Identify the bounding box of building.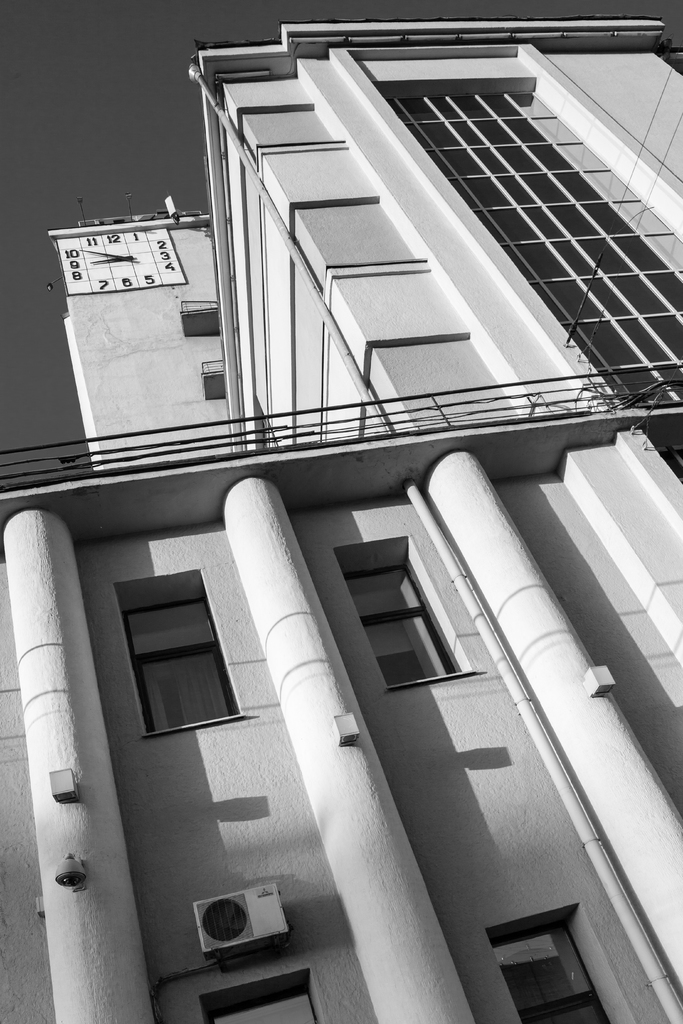
[x1=1, y1=14, x2=682, y2=1023].
